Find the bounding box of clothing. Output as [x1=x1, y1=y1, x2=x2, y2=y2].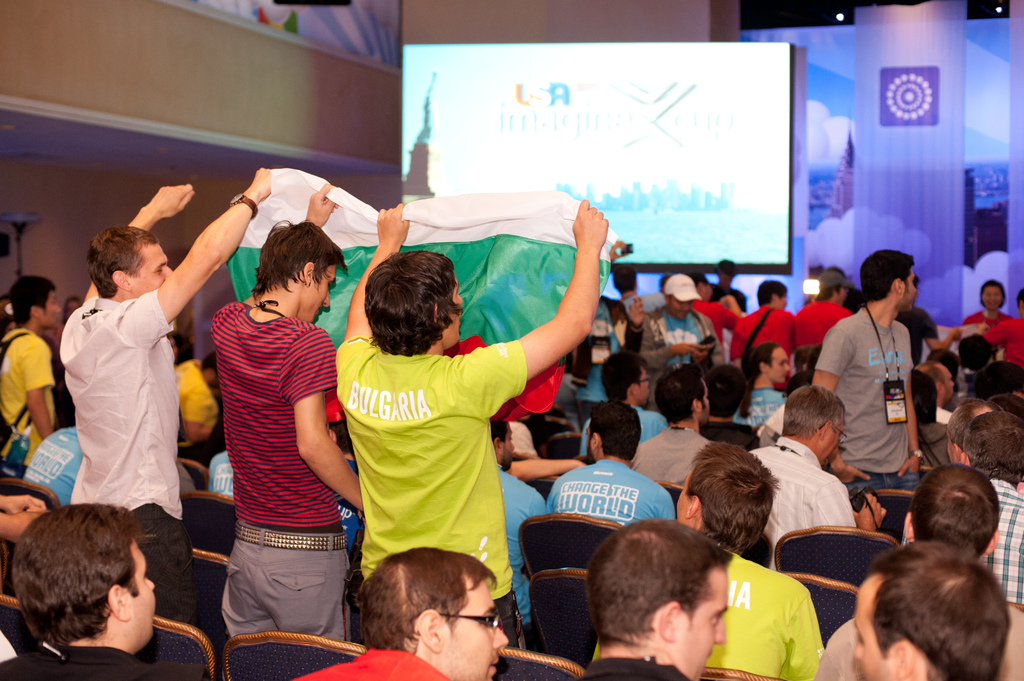
[x1=961, y1=310, x2=1009, y2=324].
